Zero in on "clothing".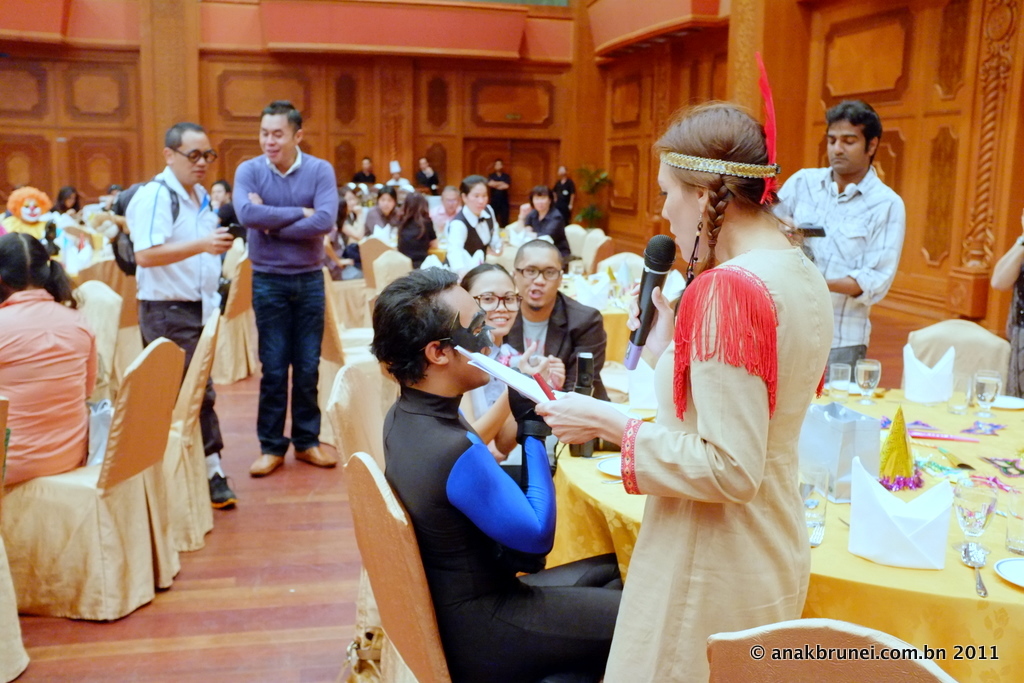
Zeroed in: crop(229, 155, 344, 459).
